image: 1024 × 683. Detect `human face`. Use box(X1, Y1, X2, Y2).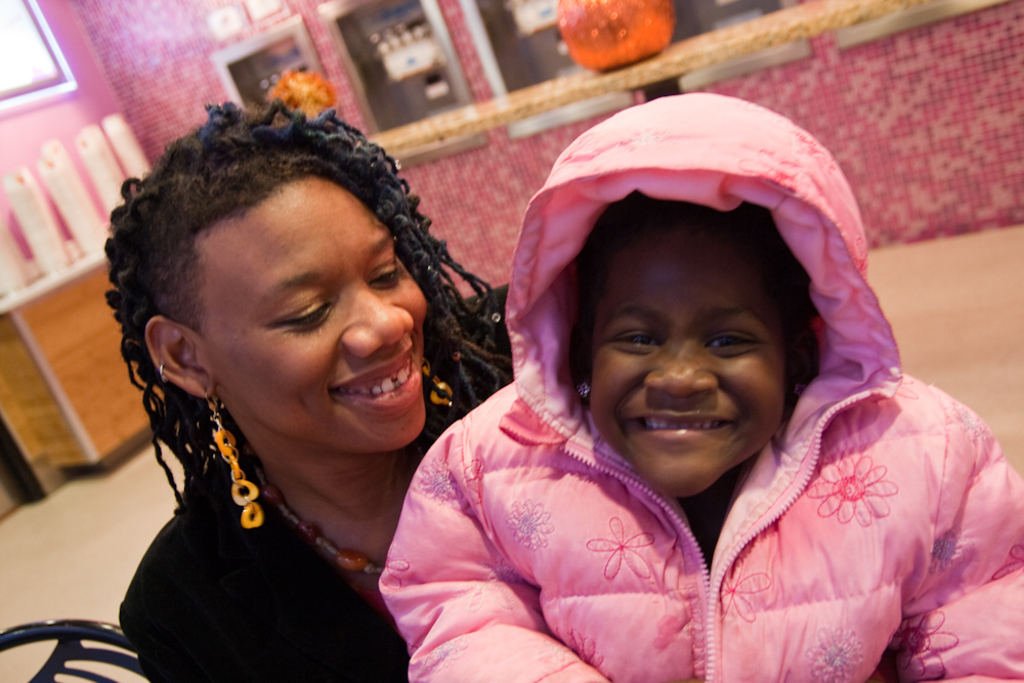
box(588, 229, 790, 489).
